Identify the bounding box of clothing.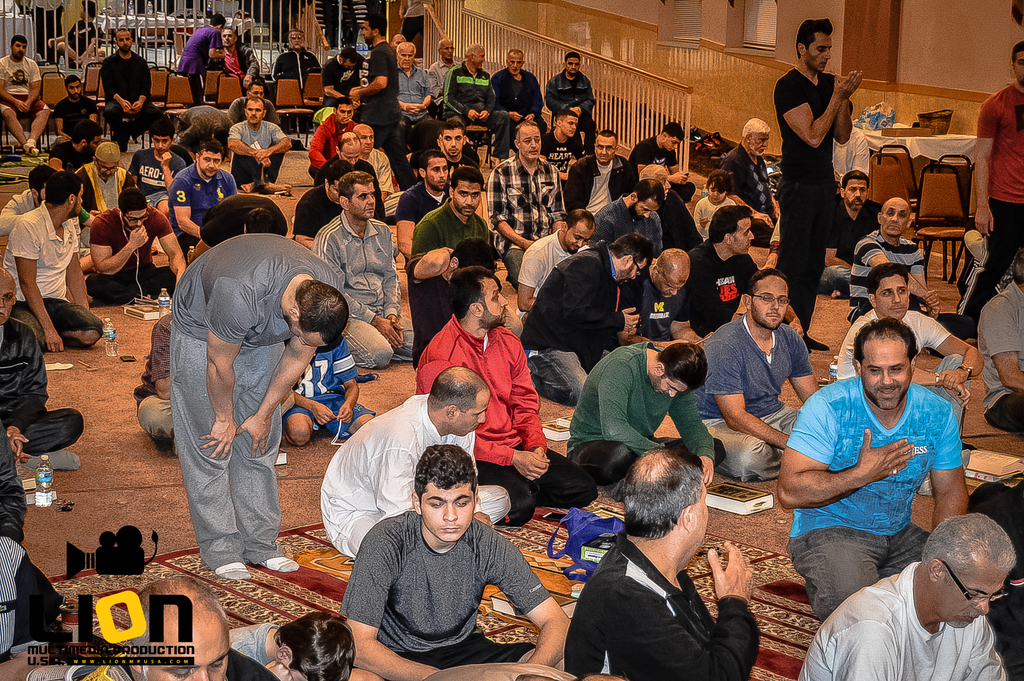
detection(692, 306, 820, 488).
